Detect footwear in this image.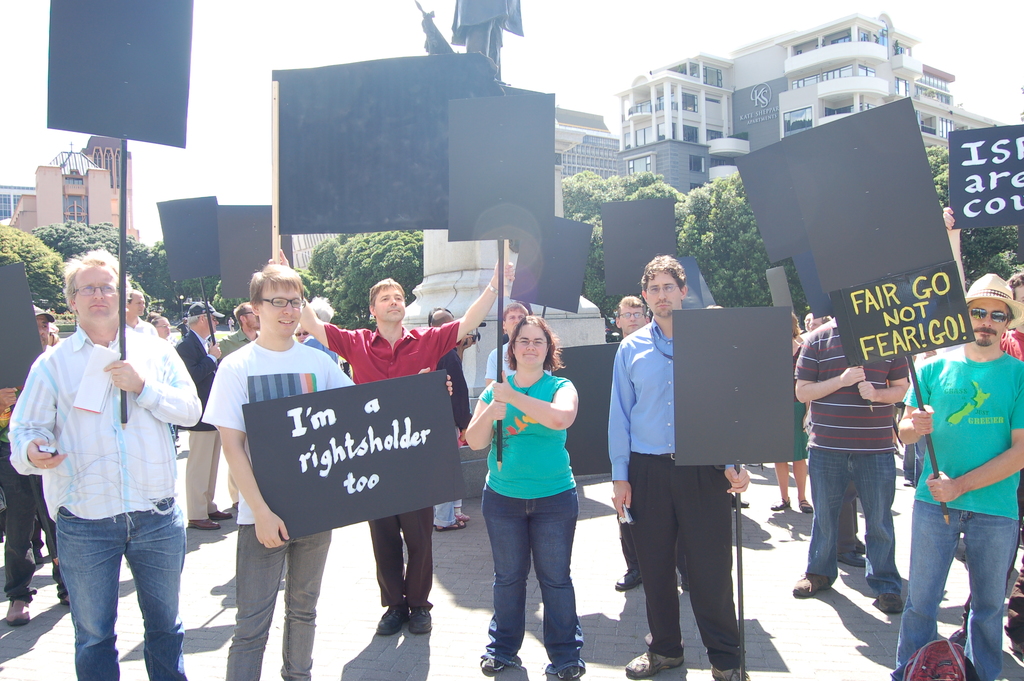
Detection: locate(681, 581, 688, 590).
